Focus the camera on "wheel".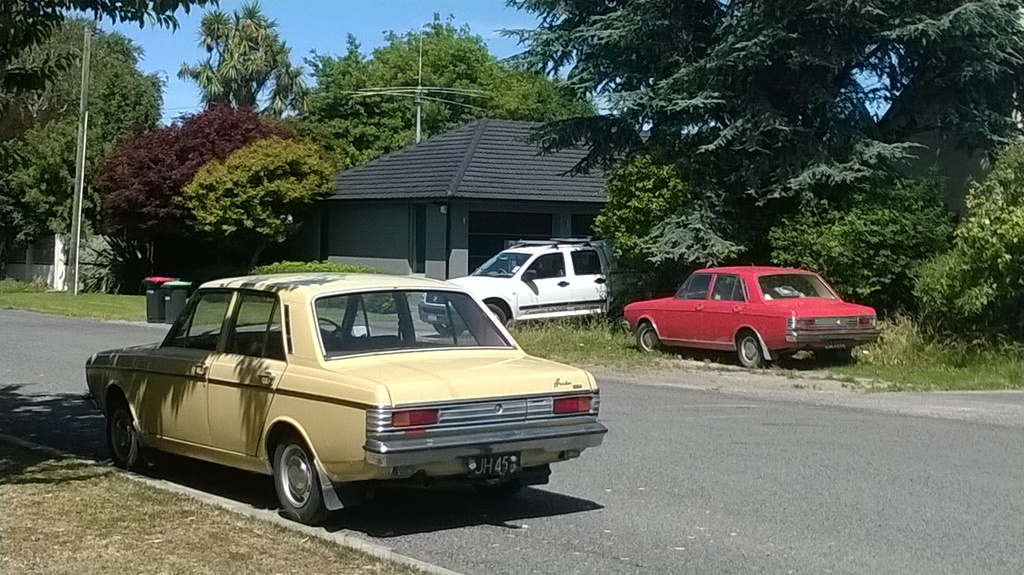
Focus region: region(434, 327, 467, 338).
